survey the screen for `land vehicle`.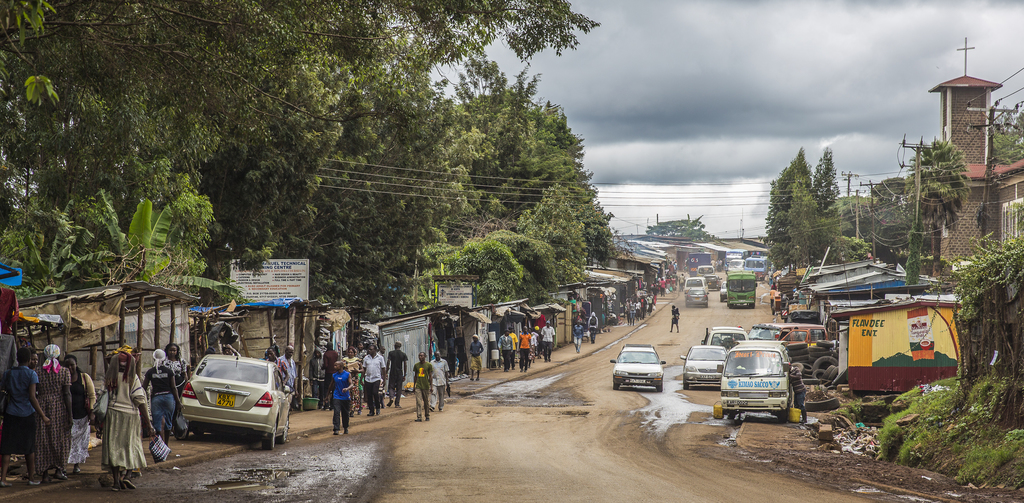
Survey found: 687:288:707:308.
